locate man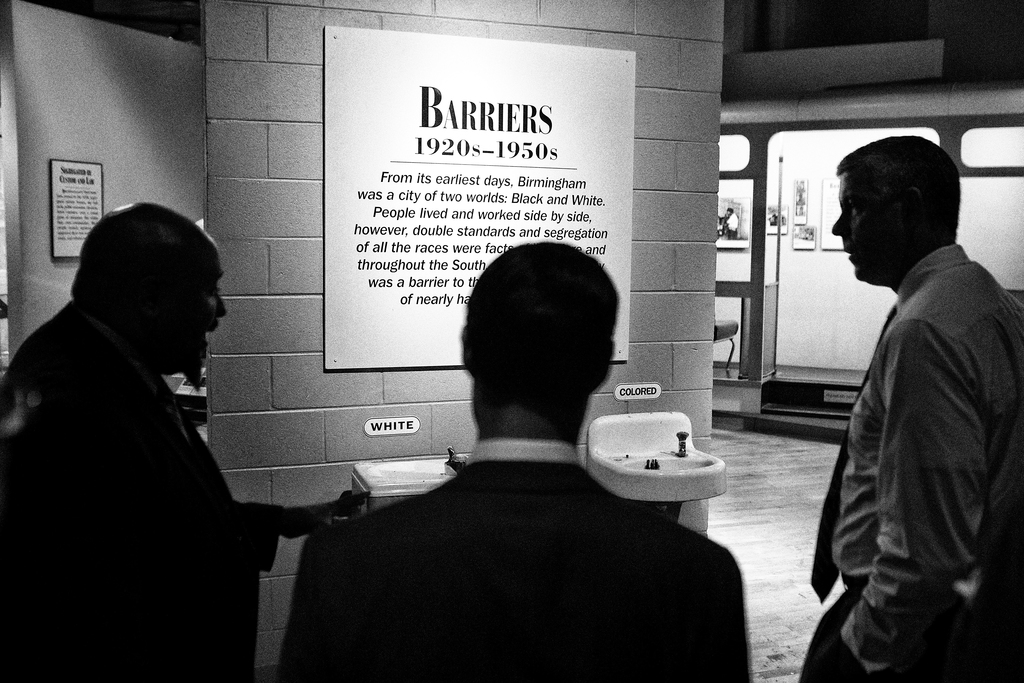
<region>800, 115, 1015, 682</region>
